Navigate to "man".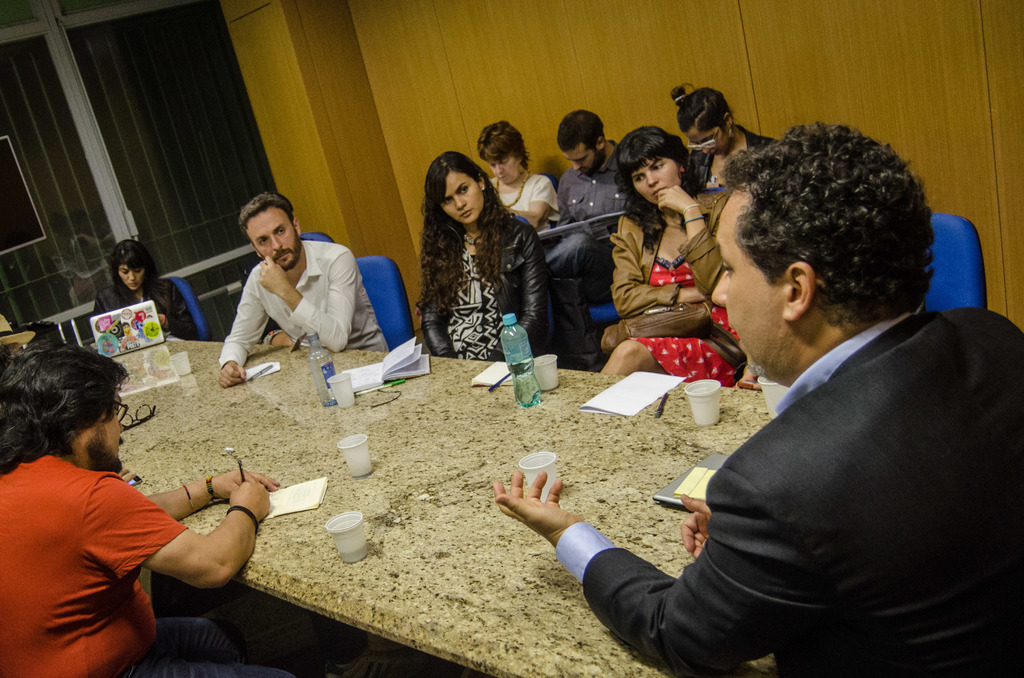
Navigation target: <box>4,346,271,666</box>.
